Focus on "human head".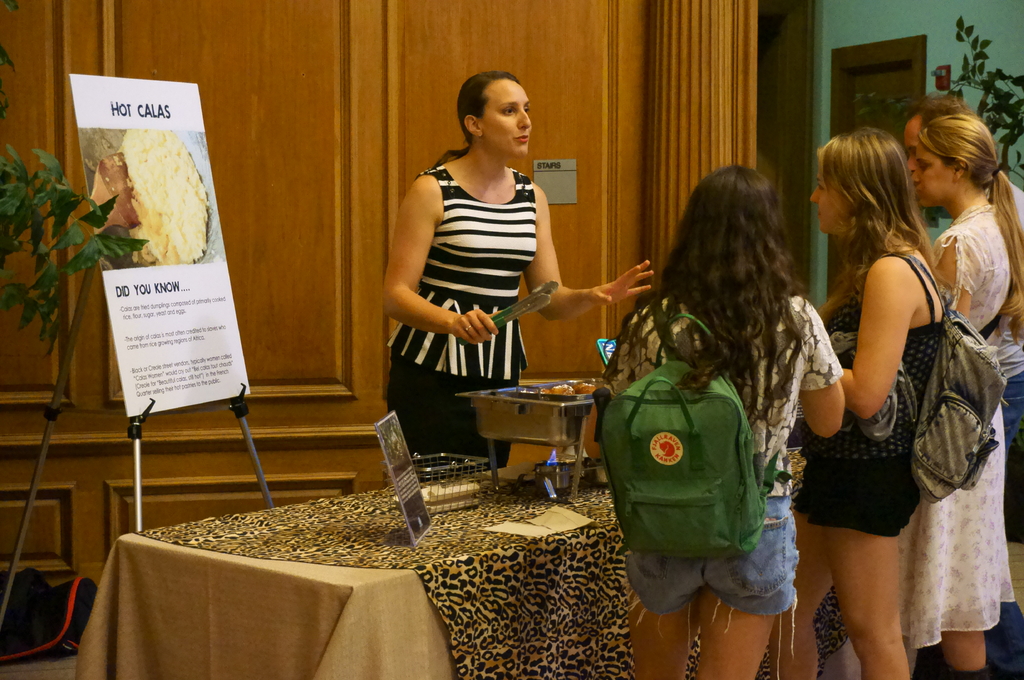
Focused at detection(671, 161, 779, 278).
